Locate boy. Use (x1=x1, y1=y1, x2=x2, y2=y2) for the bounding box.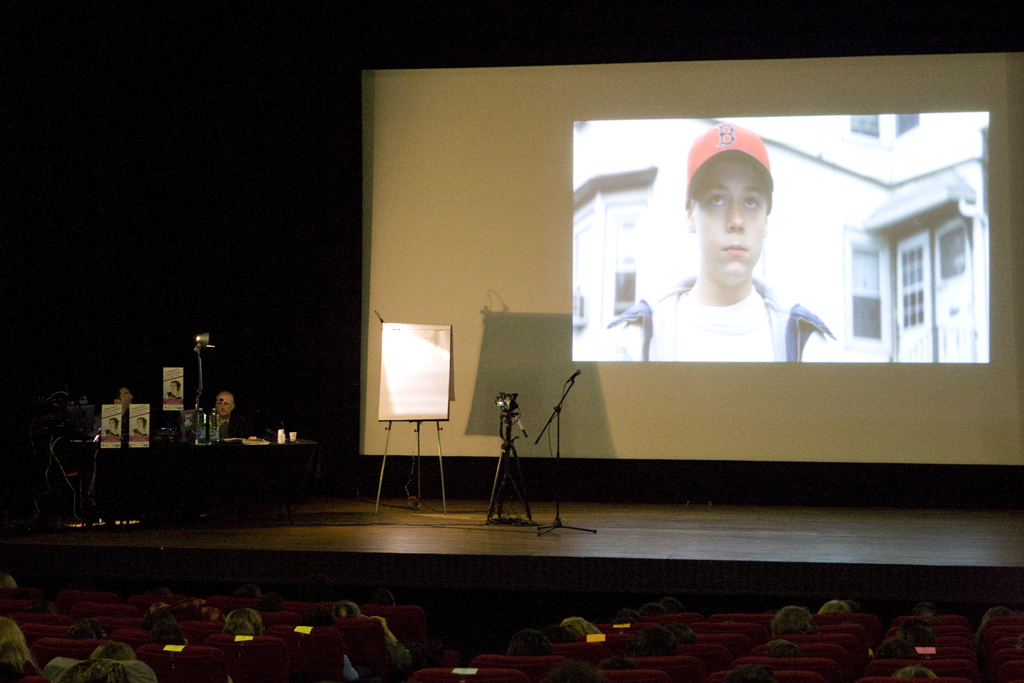
(x1=640, y1=134, x2=831, y2=366).
